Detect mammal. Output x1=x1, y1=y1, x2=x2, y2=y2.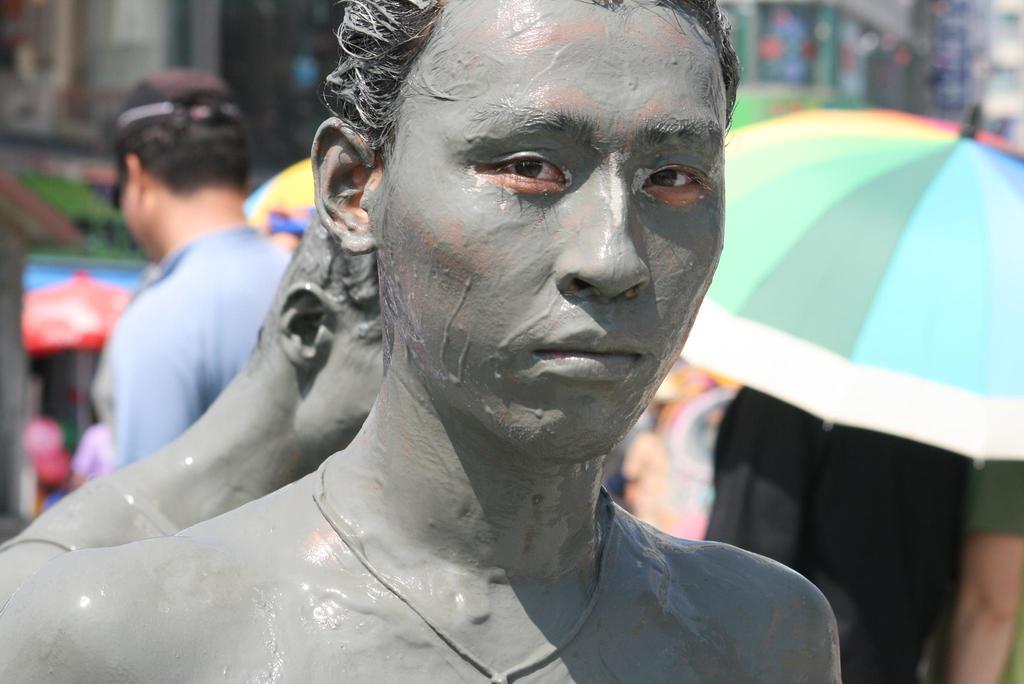
x1=0, y1=216, x2=387, y2=607.
